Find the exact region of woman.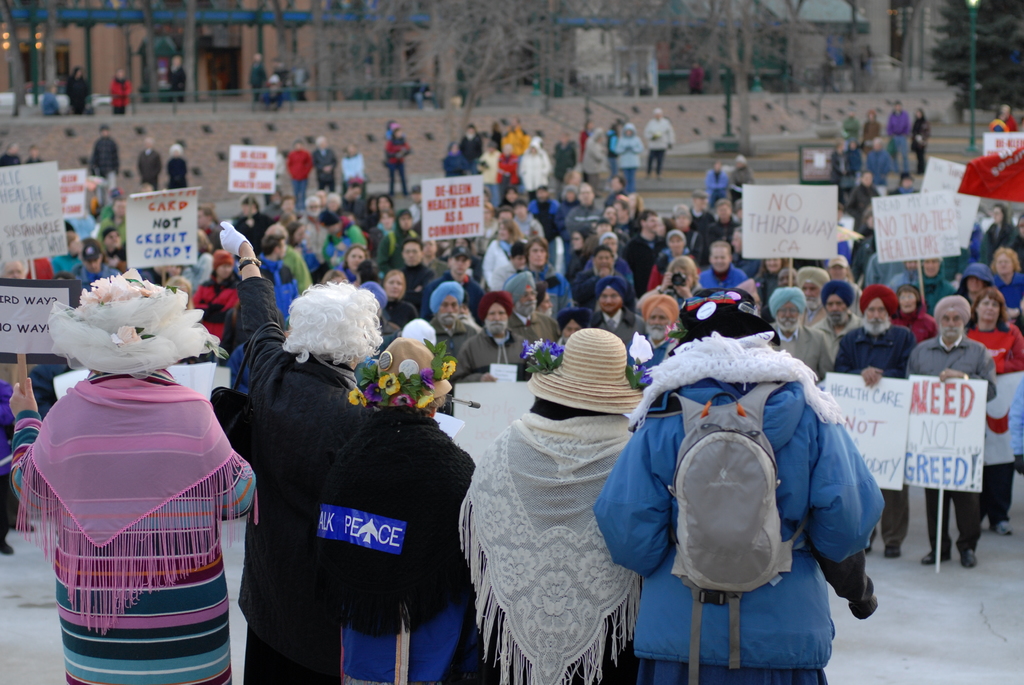
Exact region: <bbox>287, 223, 321, 277</bbox>.
